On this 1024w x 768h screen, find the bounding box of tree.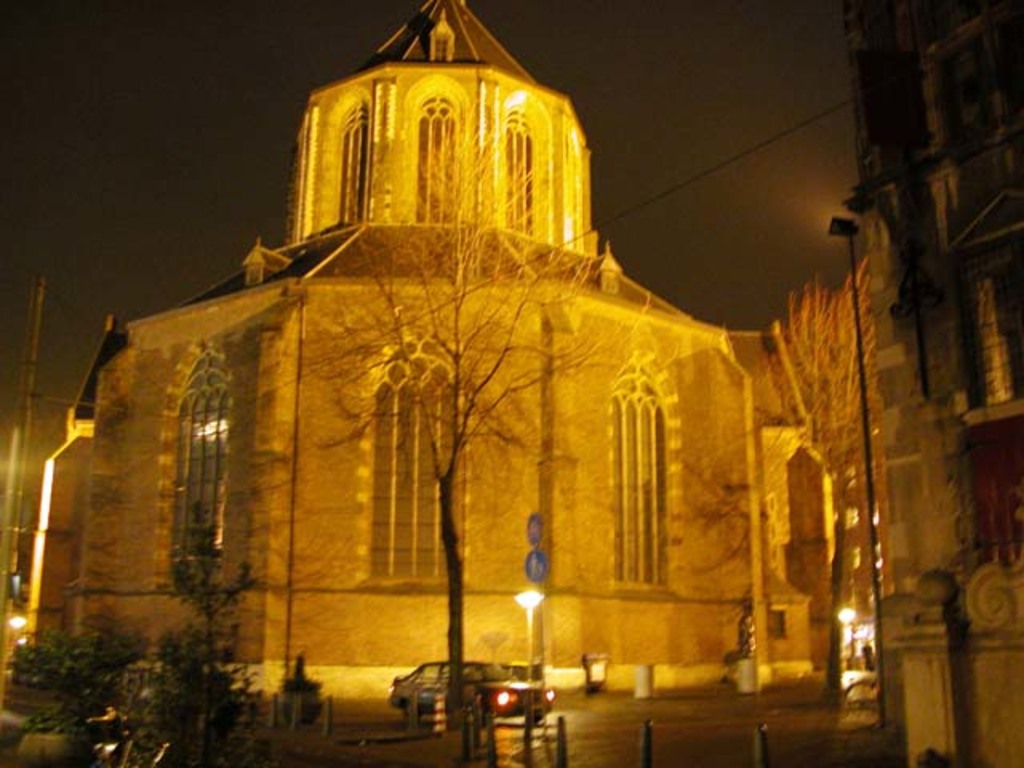
Bounding box: <bbox>155, 494, 266, 766</bbox>.
